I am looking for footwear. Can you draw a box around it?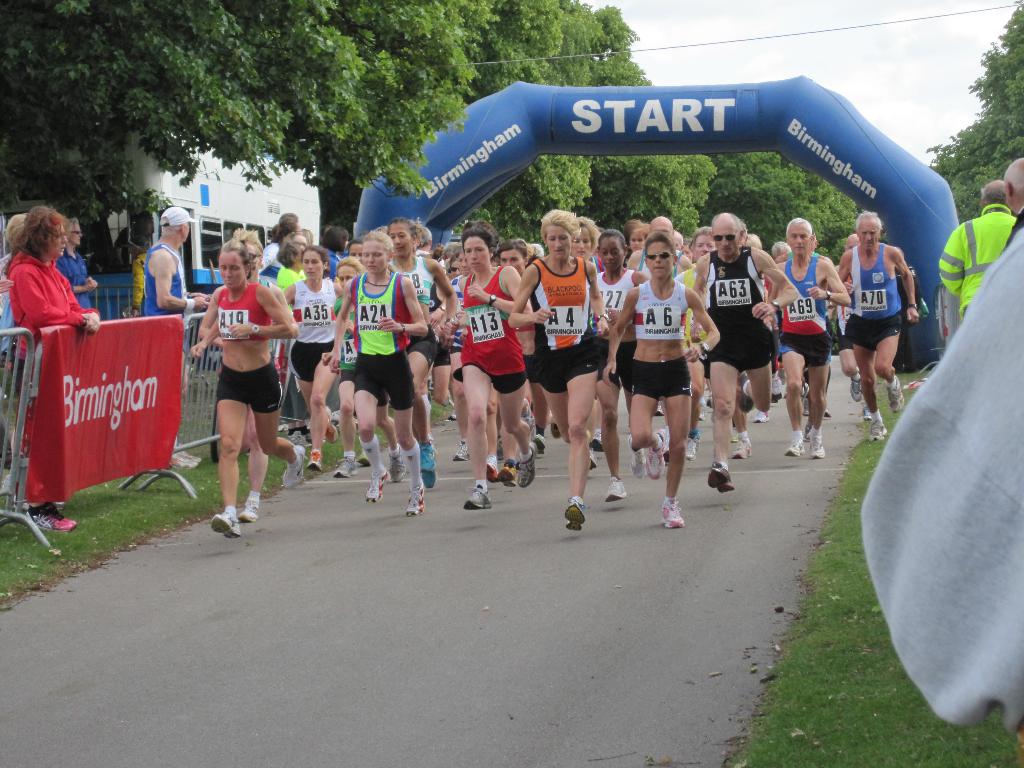
Sure, the bounding box is (705, 461, 737, 494).
